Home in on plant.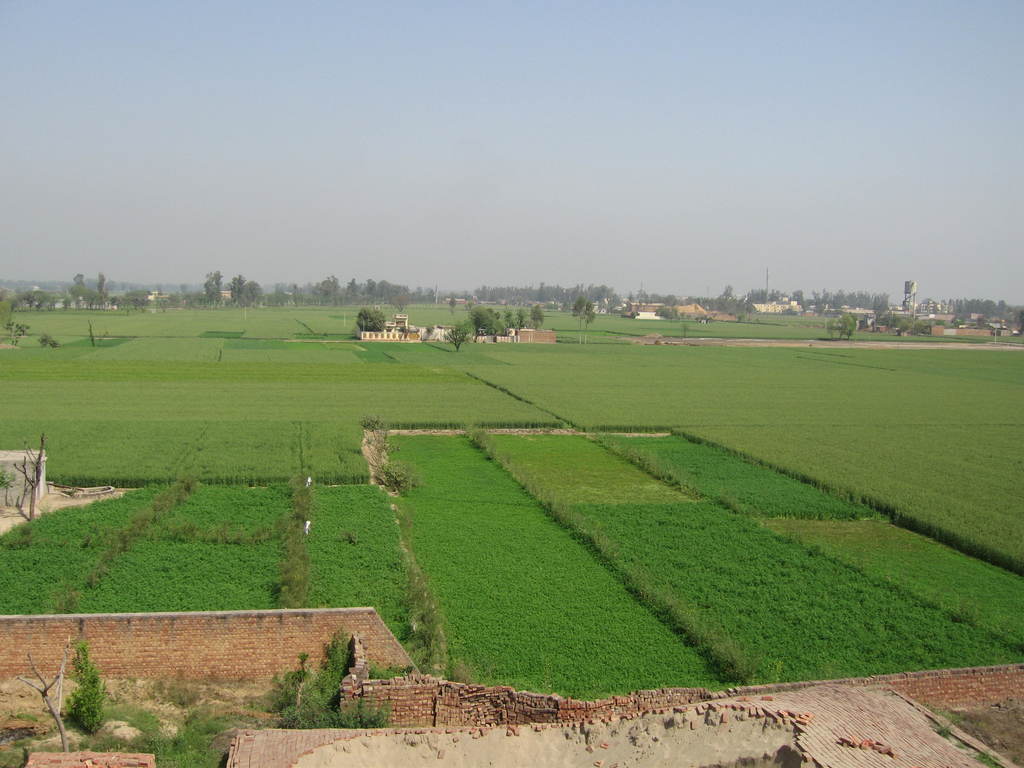
Homed in at box(831, 314, 856, 337).
